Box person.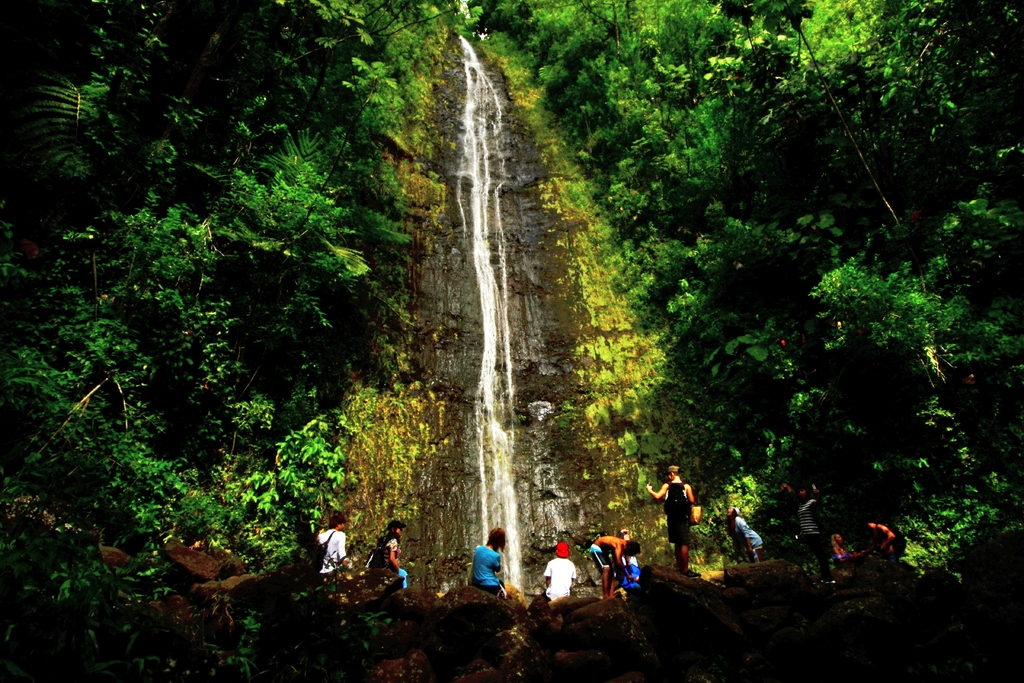
x1=664 y1=468 x2=708 y2=580.
